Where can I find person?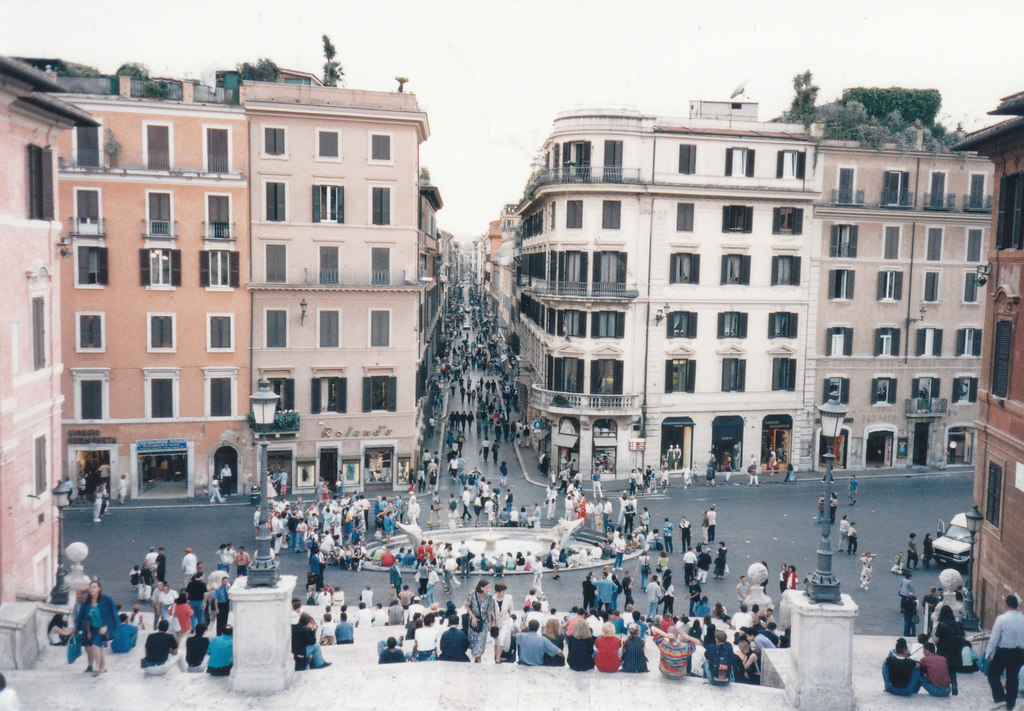
You can find it at <region>461, 486, 472, 520</region>.
